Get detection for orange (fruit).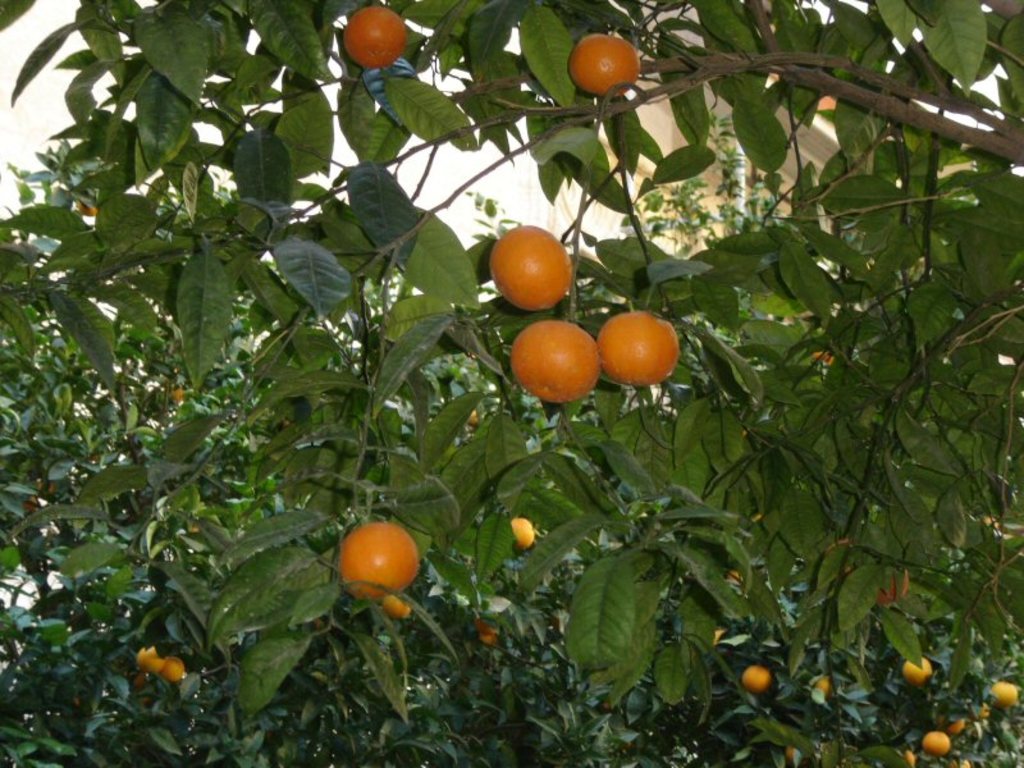
Detection: {"left": 506, "top": 314, "right": 596, "bottom": 407}.
